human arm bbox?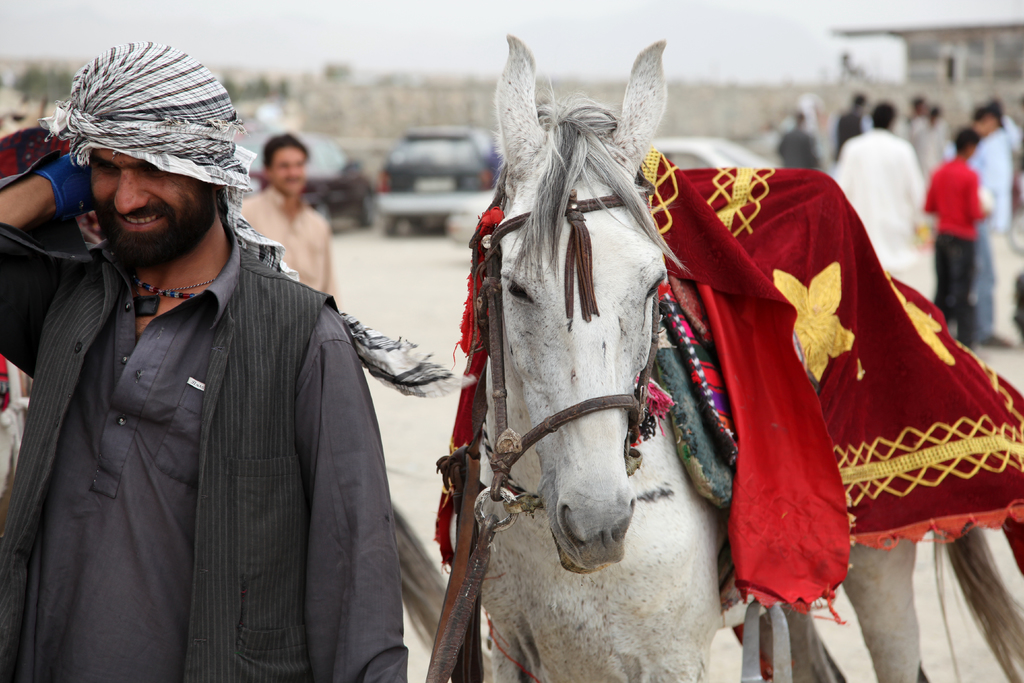
bbox=(0, 147, 88, 379)
